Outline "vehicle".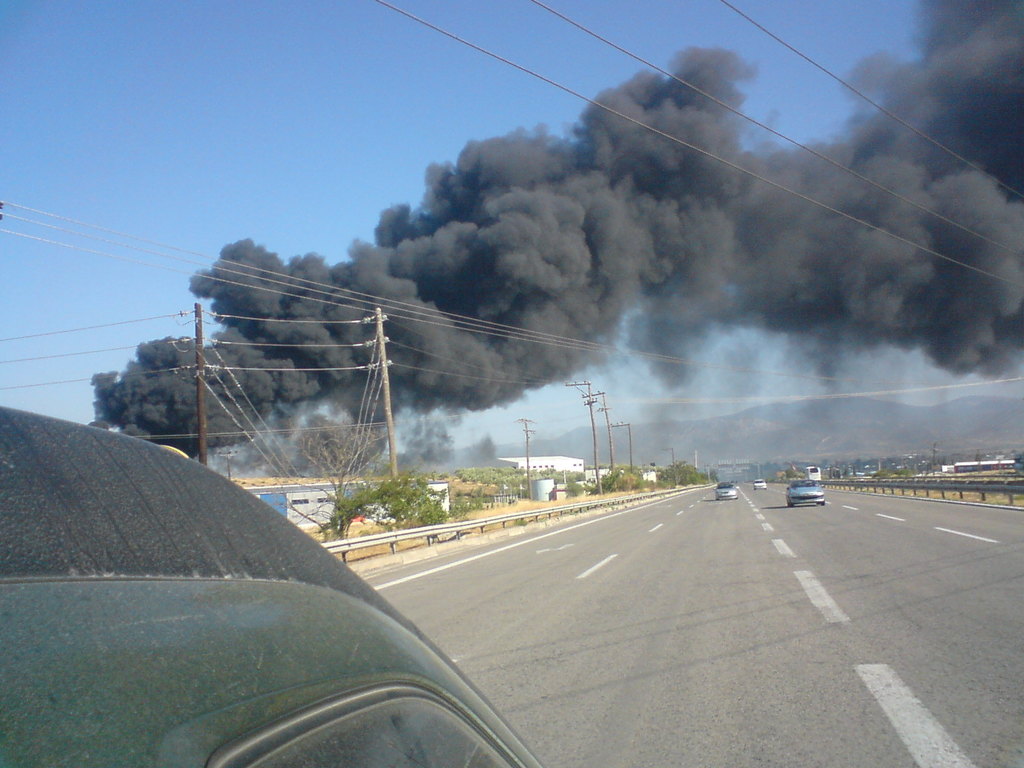
Outline: bbox(806, 463, 824, 479).
